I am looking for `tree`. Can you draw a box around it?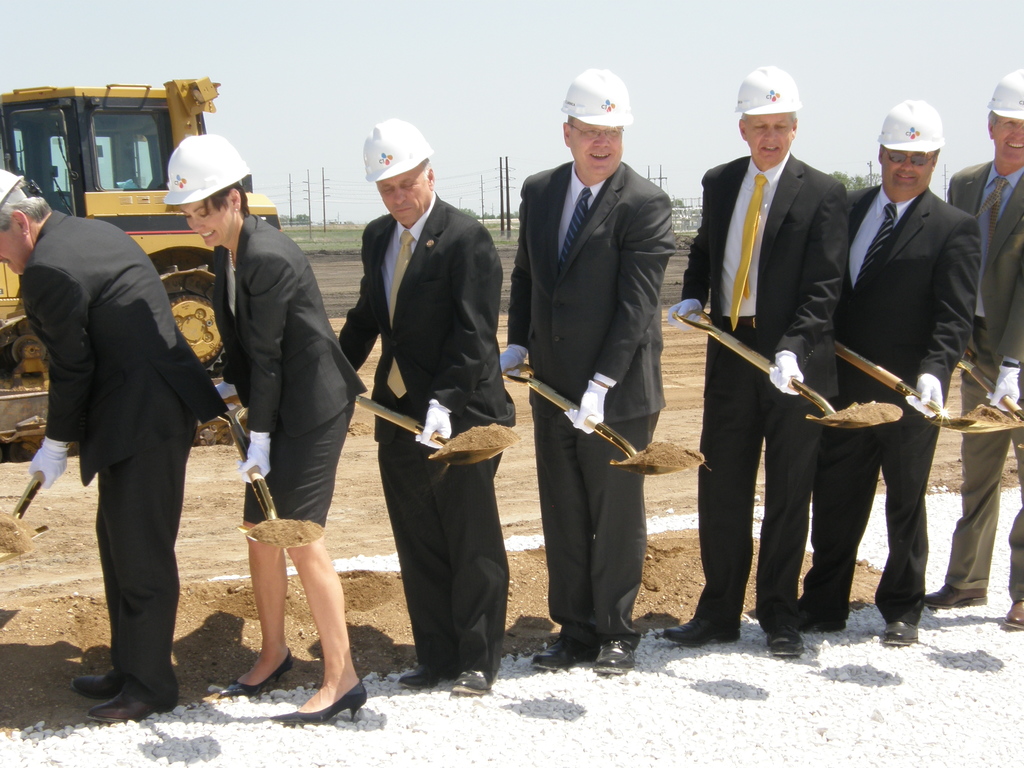
Sure, the bounding box is (x1=328, y1=211, x2=356, y2=227).
